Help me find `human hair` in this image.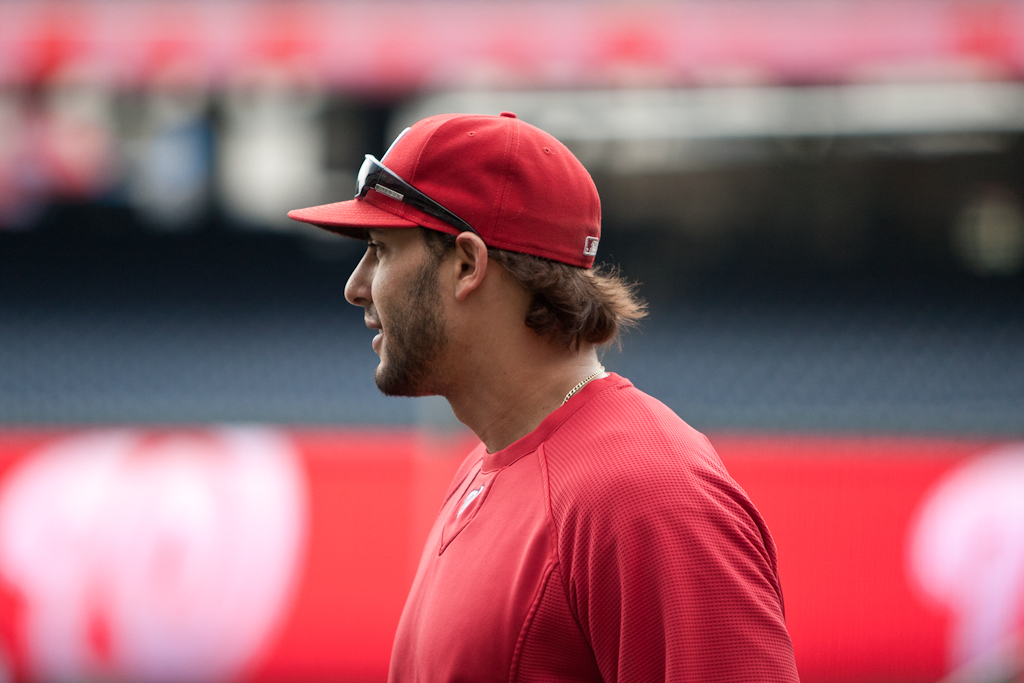
Found it: region(421, 224, 648, 360).
